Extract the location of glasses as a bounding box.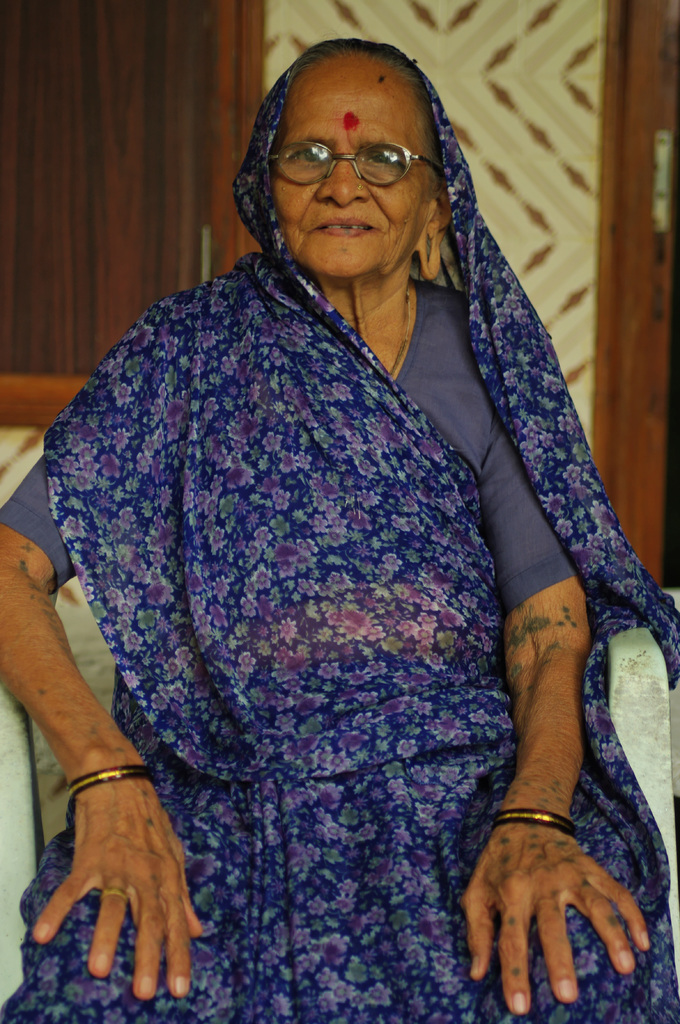
region(271, 118, 432, 179).
